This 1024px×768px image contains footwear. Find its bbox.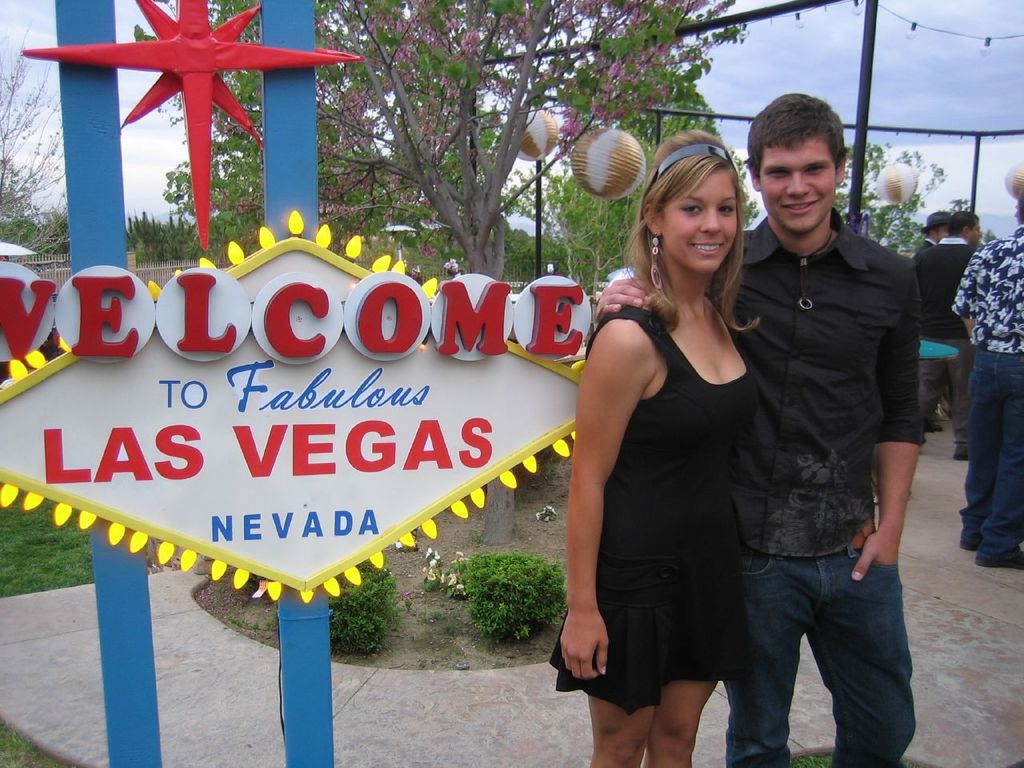
l=962, t=534, r=982, b=552.
